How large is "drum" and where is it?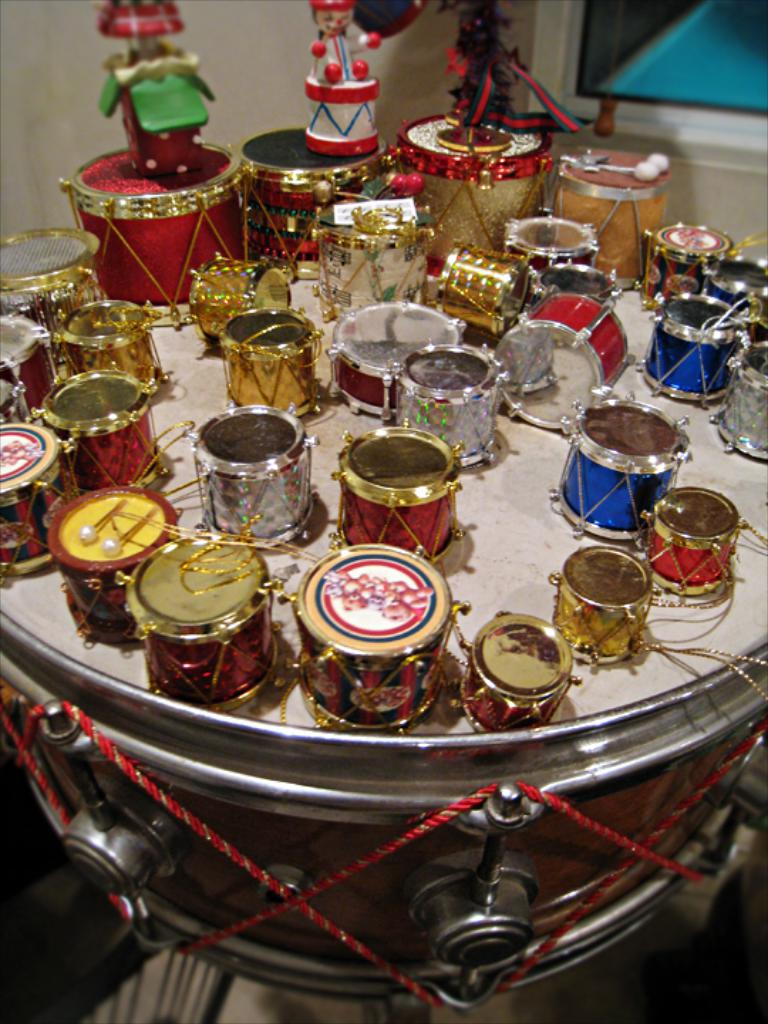
Bounding box: locate(222, 307, 316, 418).
